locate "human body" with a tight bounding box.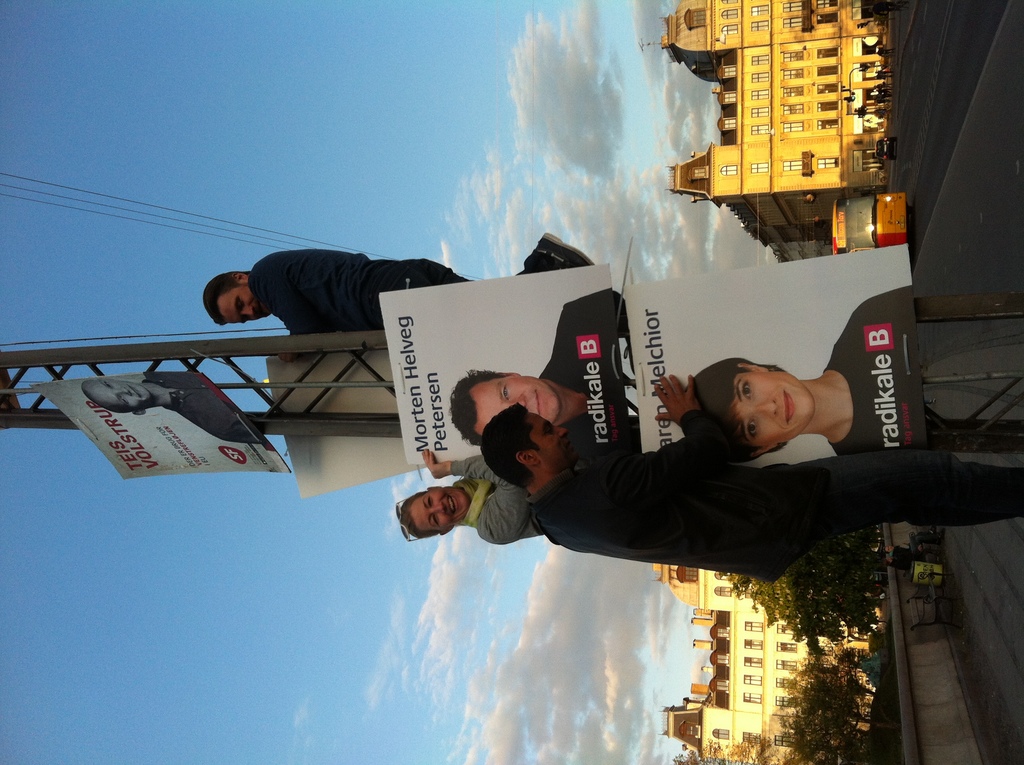
<box>479,374,1023,582</box>.
